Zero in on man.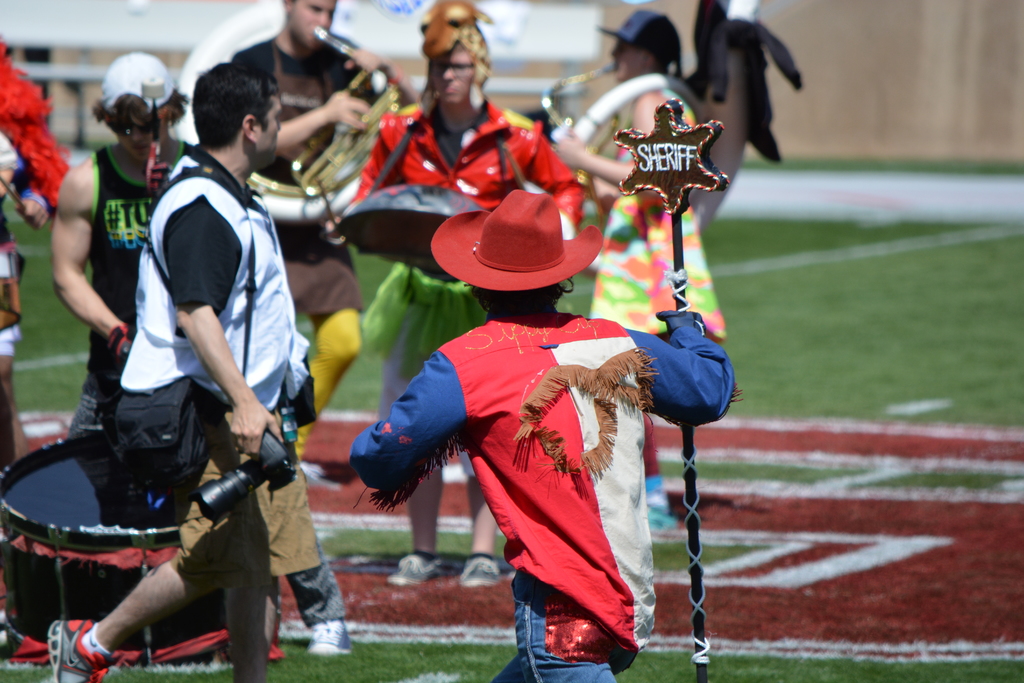
Zeroed in: <bbox>346, 185, 744, 682</bbox>.
